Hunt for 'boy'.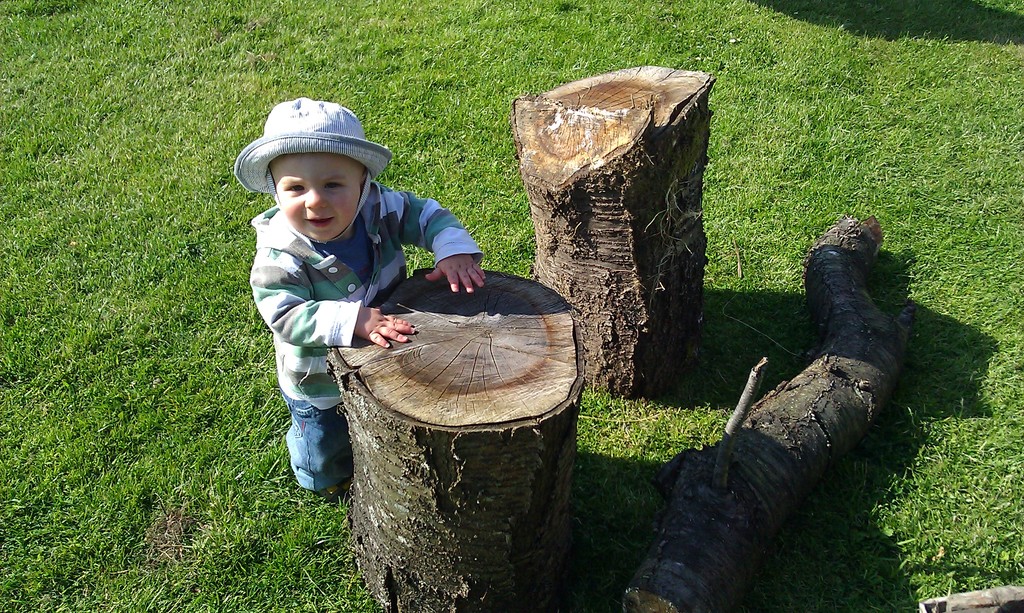
Hunted down at bbox=(230, 97, 488, 491).
